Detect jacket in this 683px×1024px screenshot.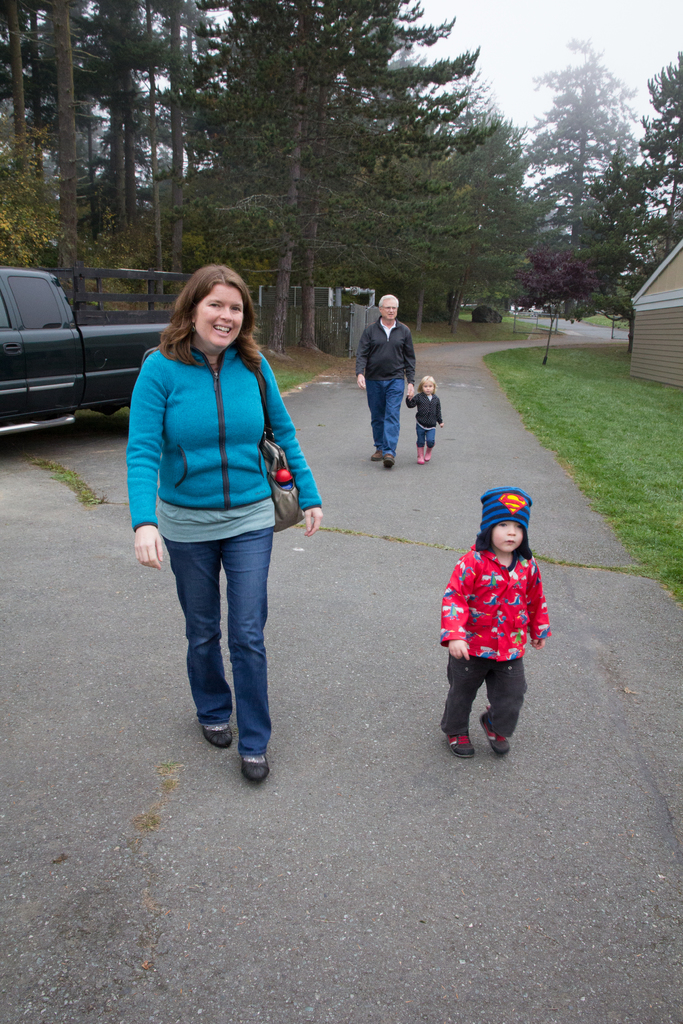
Detection: {"x1": 124, "y1": 308, "x2": 309, "y2": 534}.
